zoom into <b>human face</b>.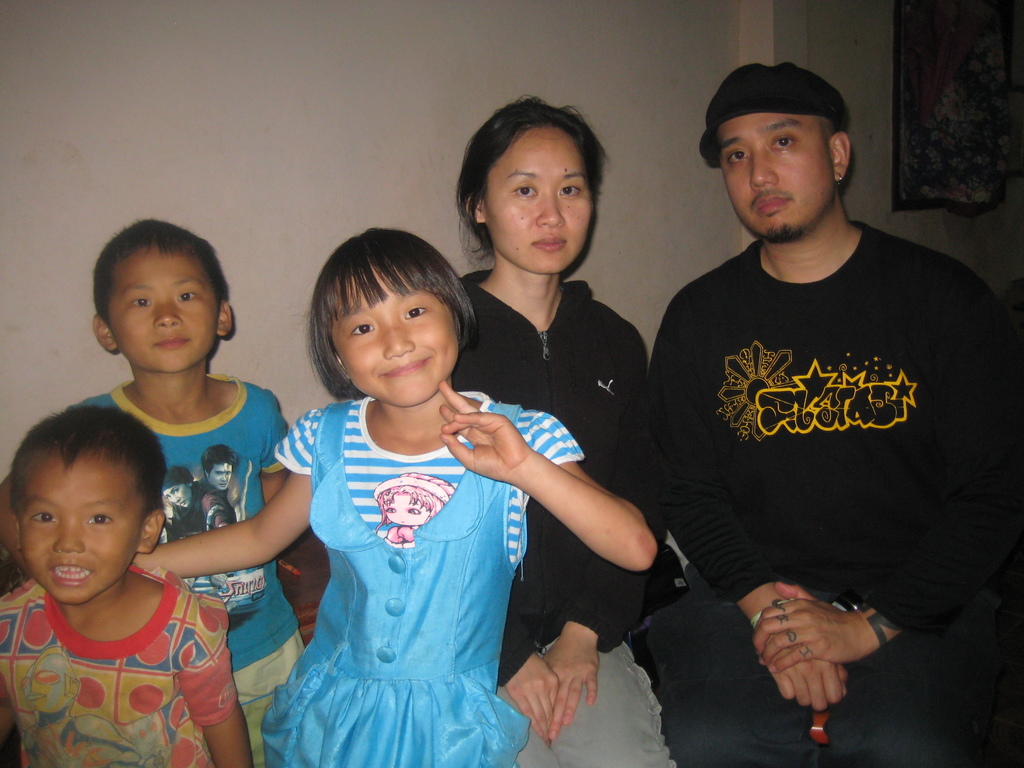
Zoom target: 723:109:834:244.
